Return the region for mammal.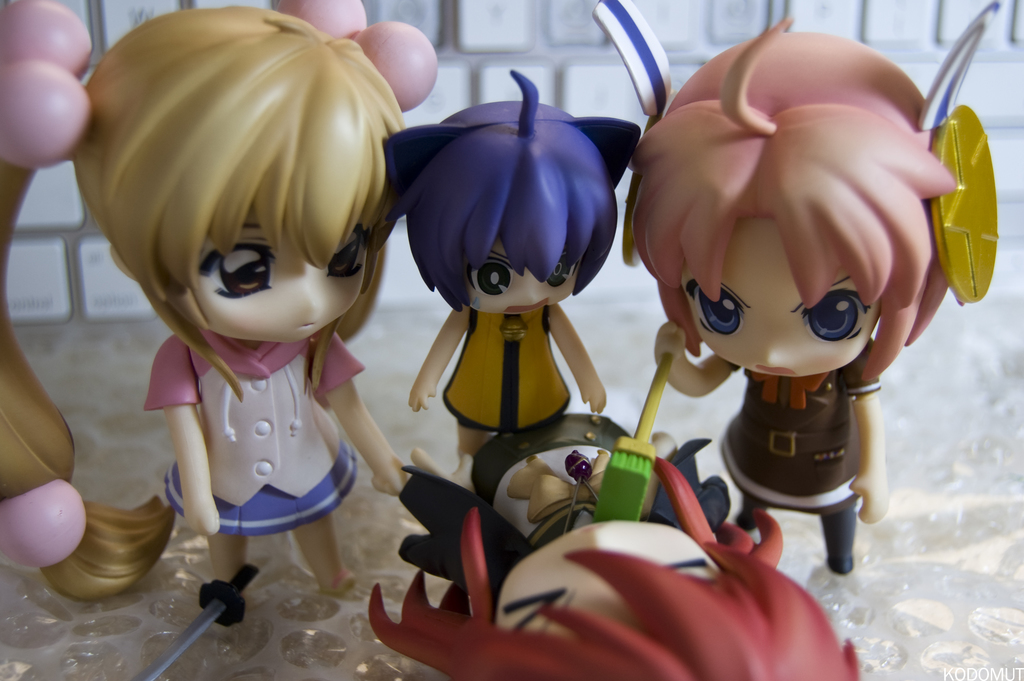
BBox(596, 0, 998, 574).
